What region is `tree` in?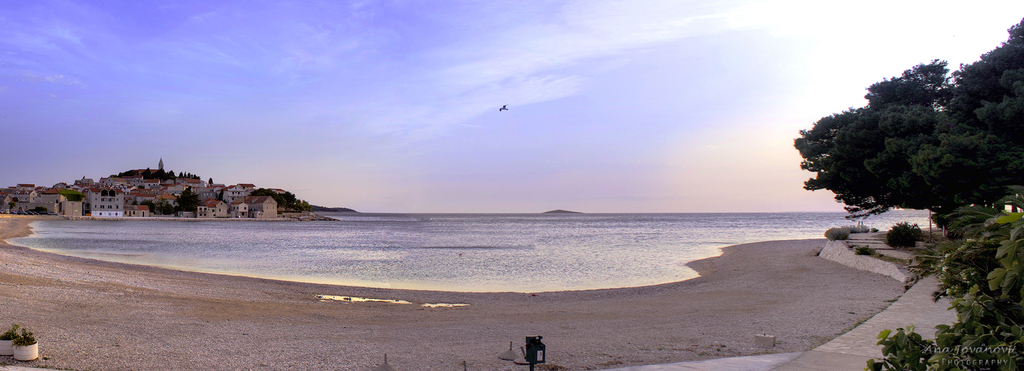
946, 10, 1023, 229.
